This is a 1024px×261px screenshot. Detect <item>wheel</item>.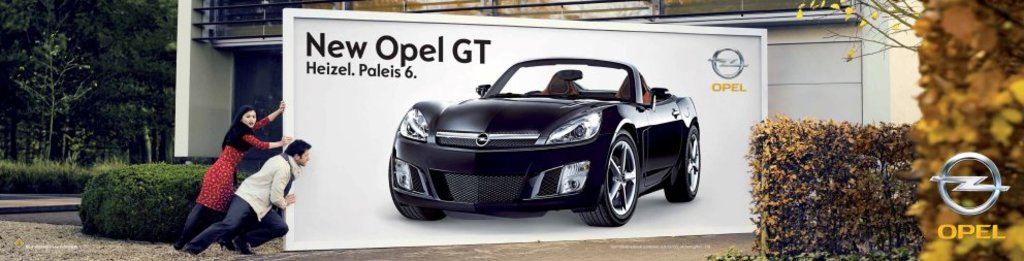
(x1=386, y1=158, x2=445, y2=222).
